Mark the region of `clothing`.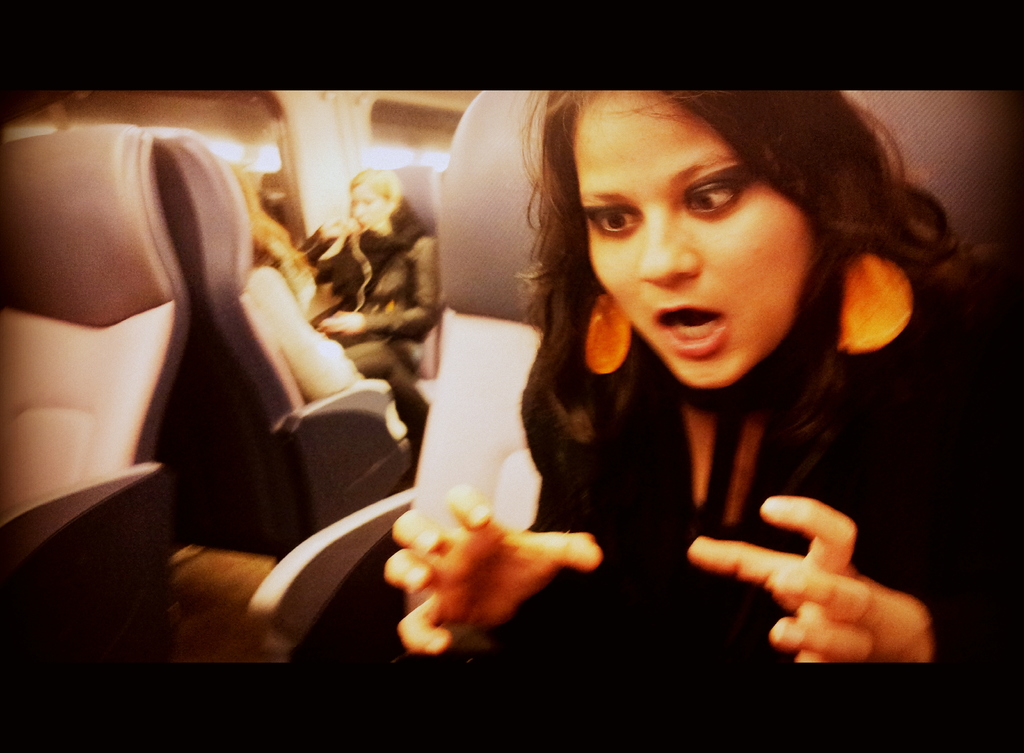
Region: 477, 236, 963, 646.
